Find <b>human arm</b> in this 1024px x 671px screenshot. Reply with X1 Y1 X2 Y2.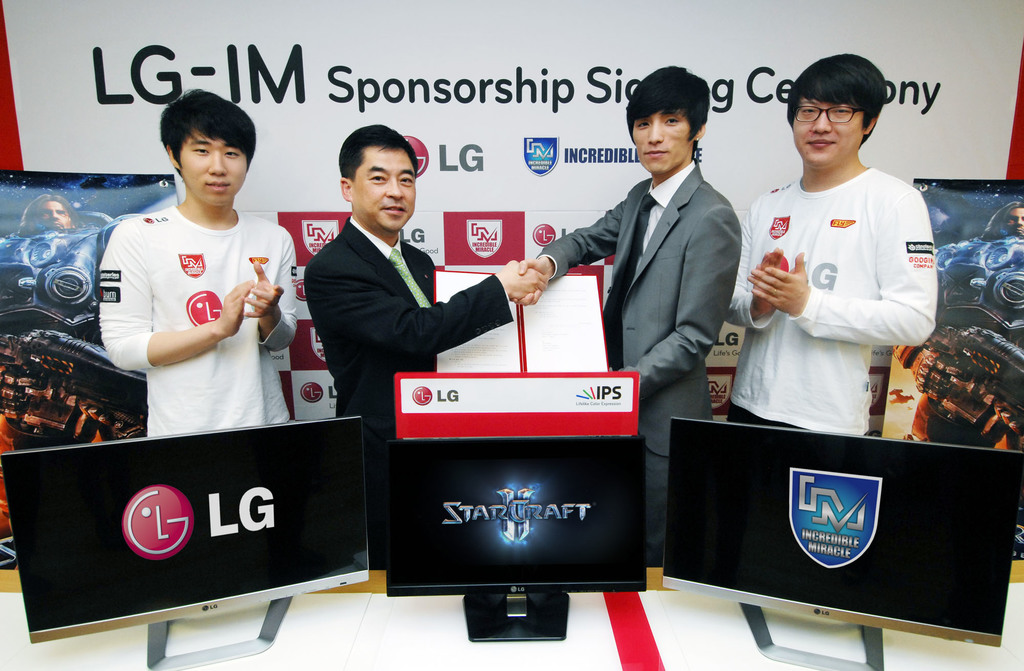
245 226 303 352.
